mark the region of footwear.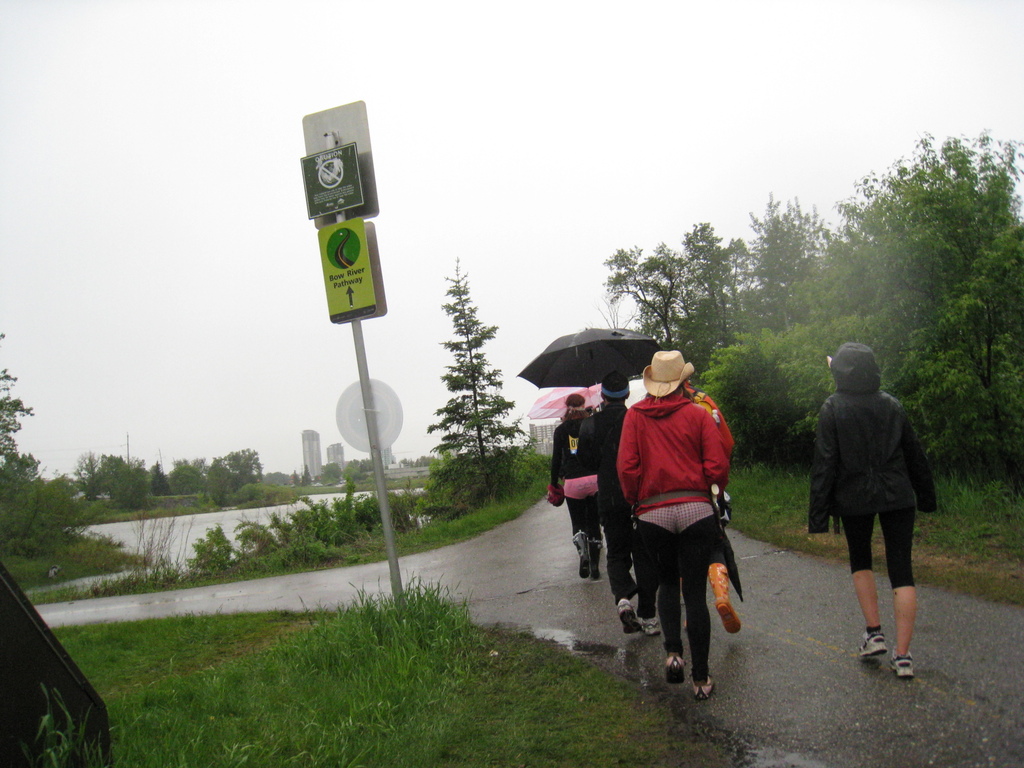
Region: <box>692,677,721,701</box>.
